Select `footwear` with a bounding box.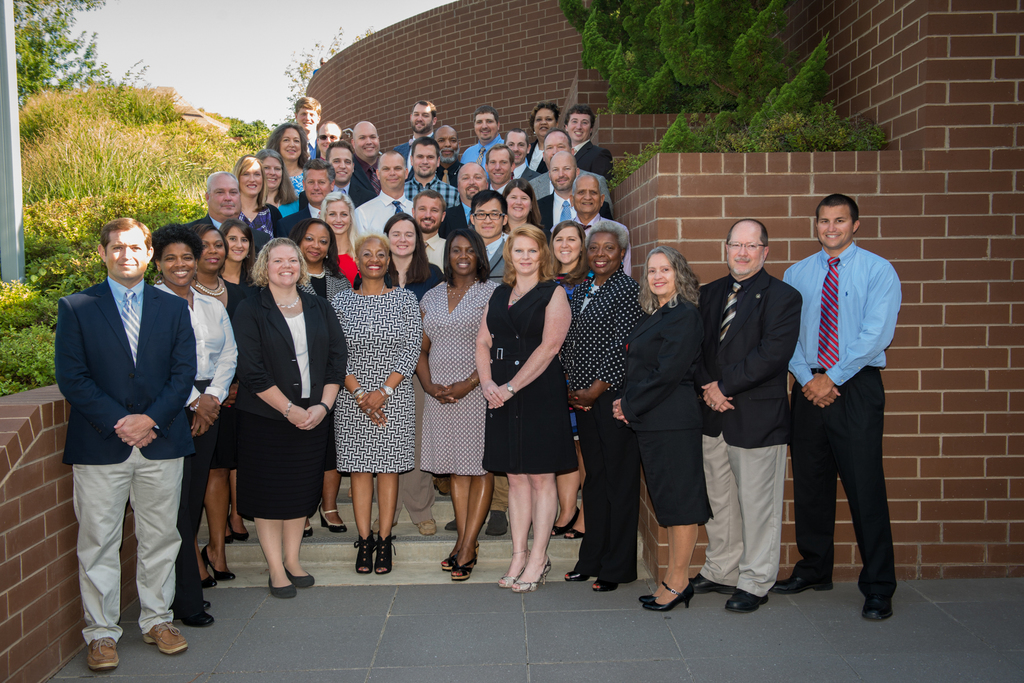
[x1=590, y1=577, x2=619, y2=588].
